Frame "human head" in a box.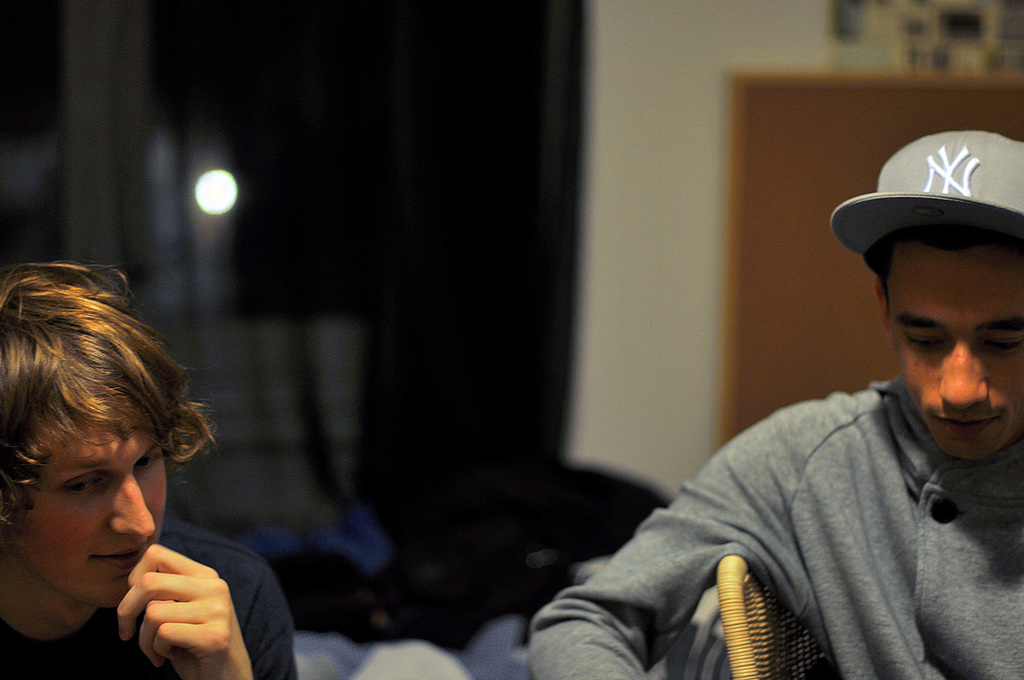
{"left": 873, "top": 136, "right": 1023, "bottom": 461}.
